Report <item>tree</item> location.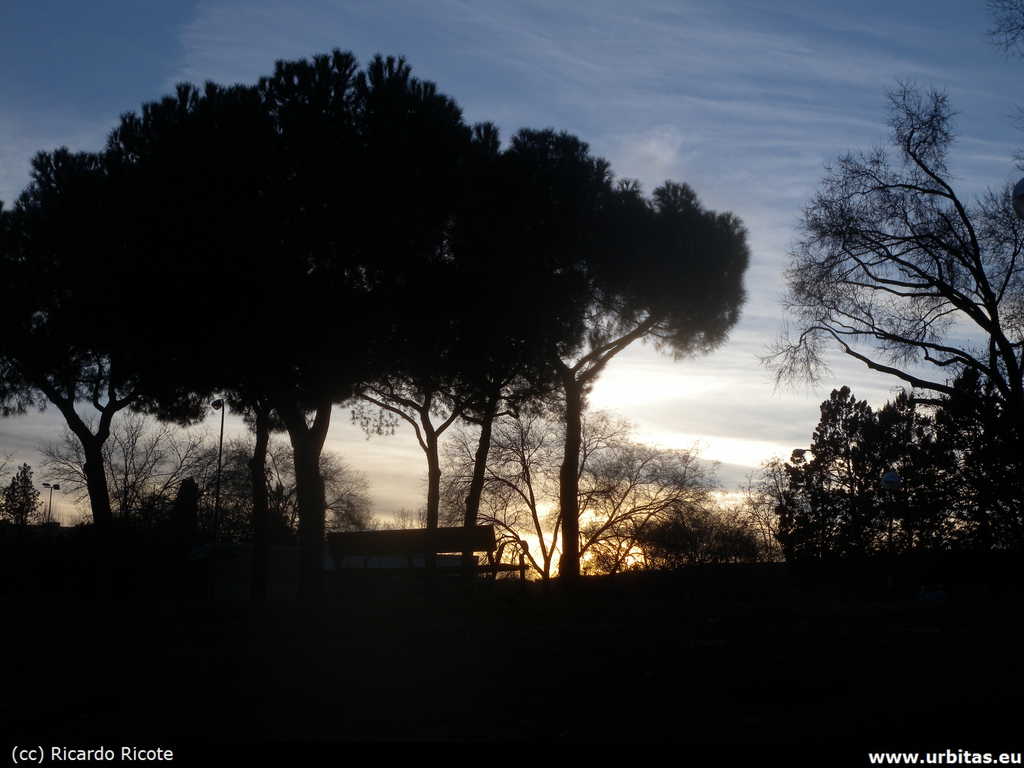
Report: l=35, t=408, r=199, b=524.
